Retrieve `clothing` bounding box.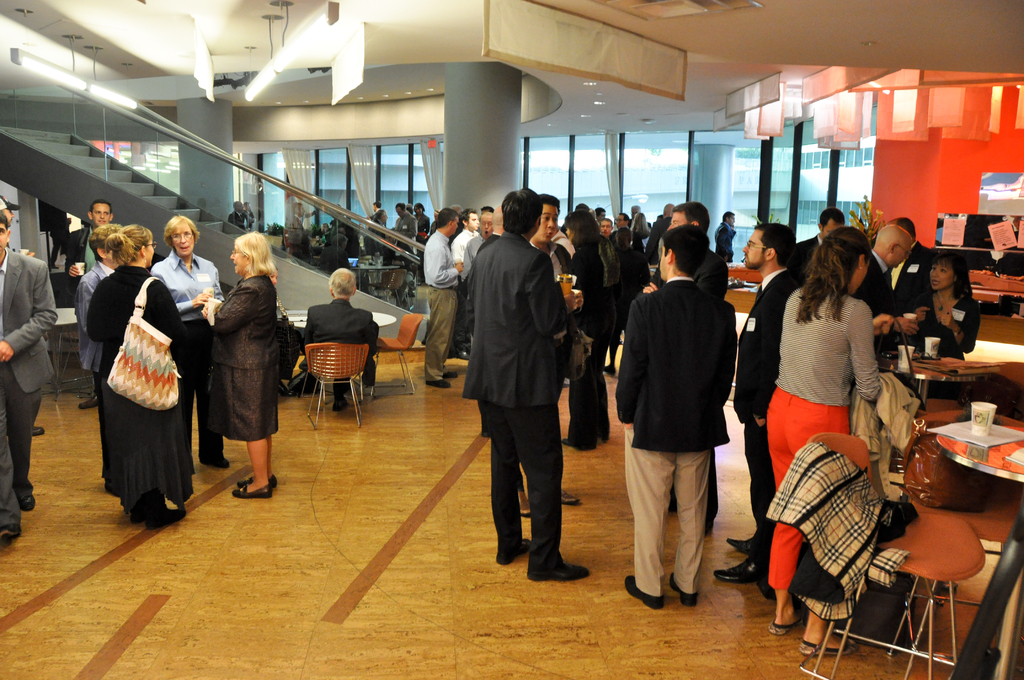
Bounding box: select_region(0, 245, 70, 533).
